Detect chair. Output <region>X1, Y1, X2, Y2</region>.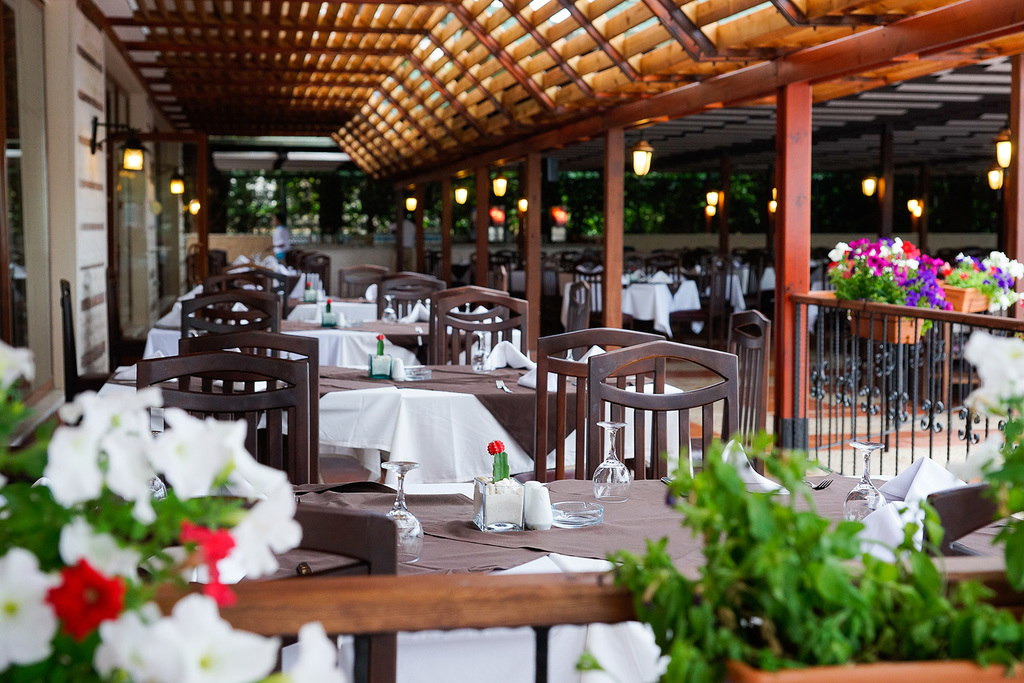
<region>375, 270, 436, 299</region>.
